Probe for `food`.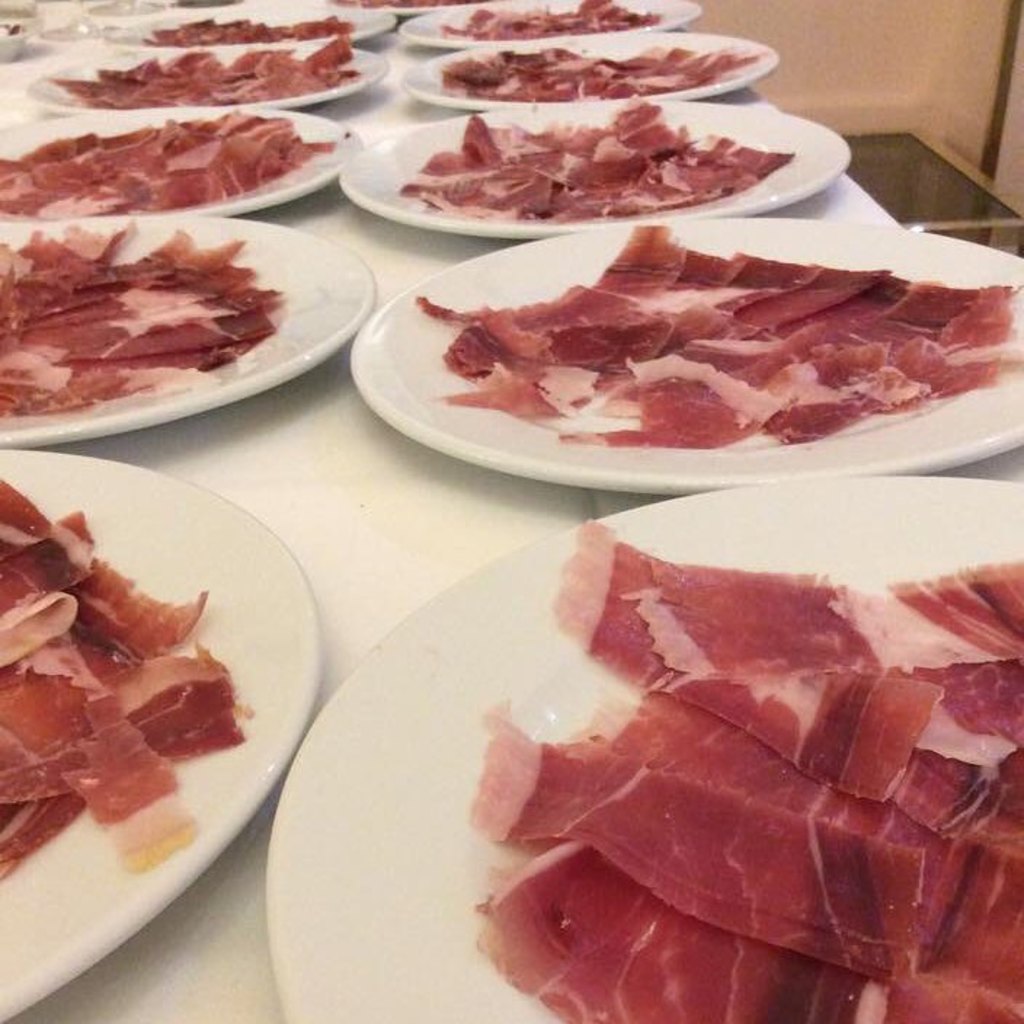
Probe result: bbox=(470, 524, 1023, 1023).
